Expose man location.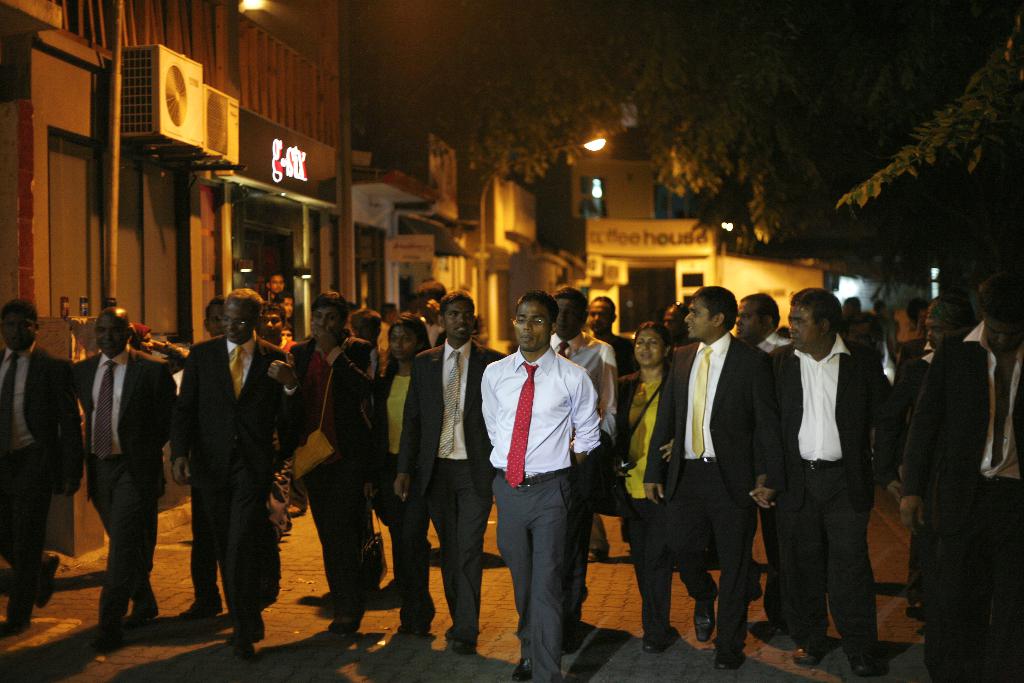
Exposed at bbox=(899, 297, 964, 478).
